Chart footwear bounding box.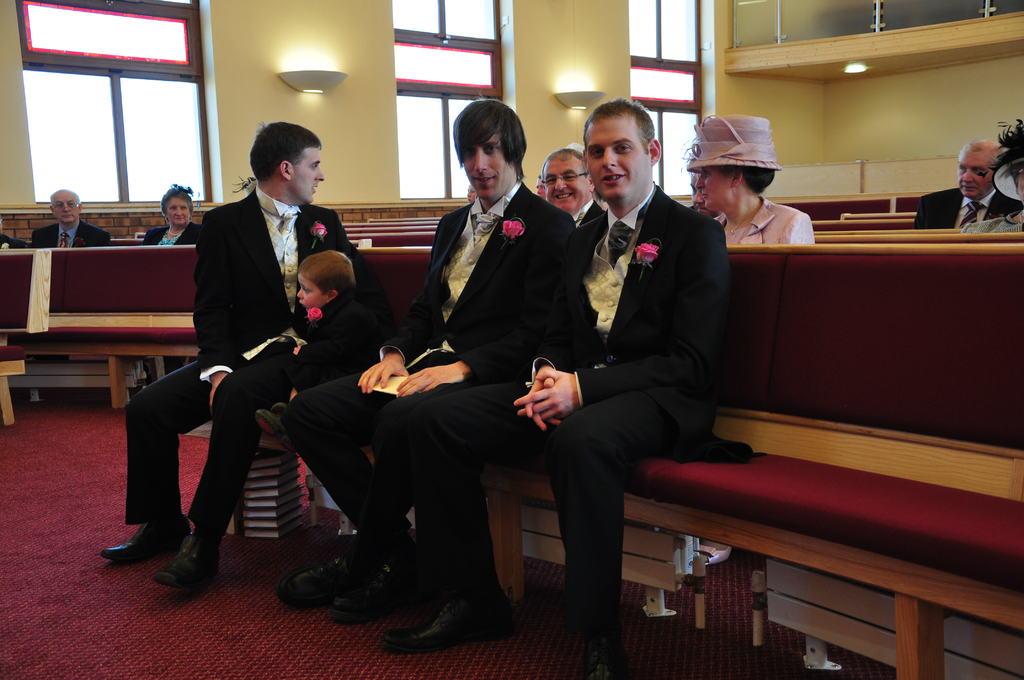
Charted: BBox(281, 547, 372, 617).
